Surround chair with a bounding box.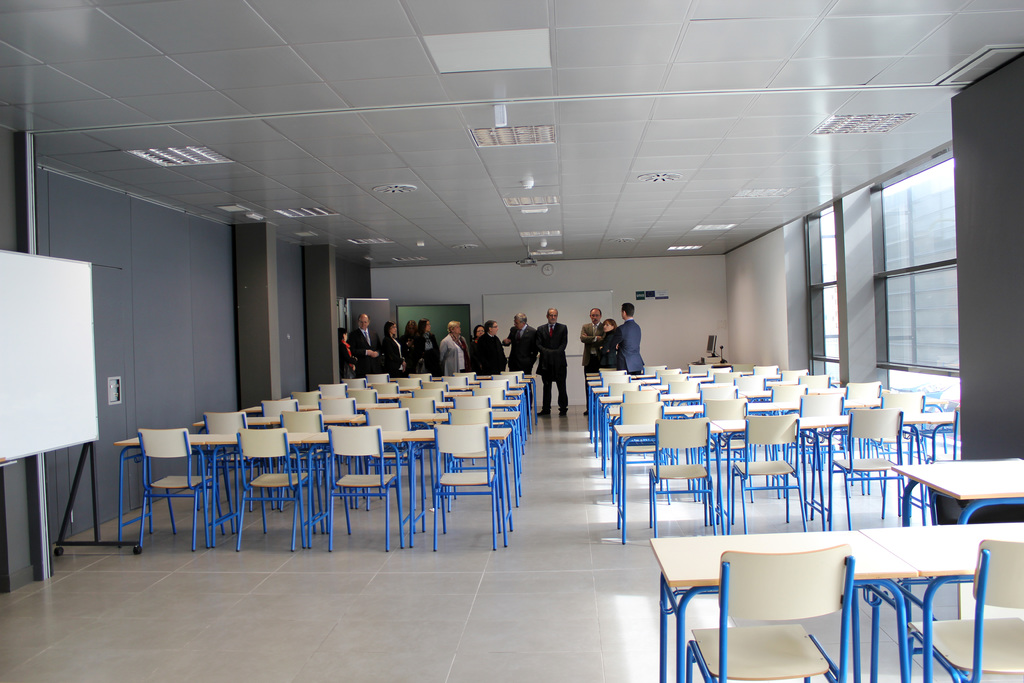
[701, 397, 749, 422].
